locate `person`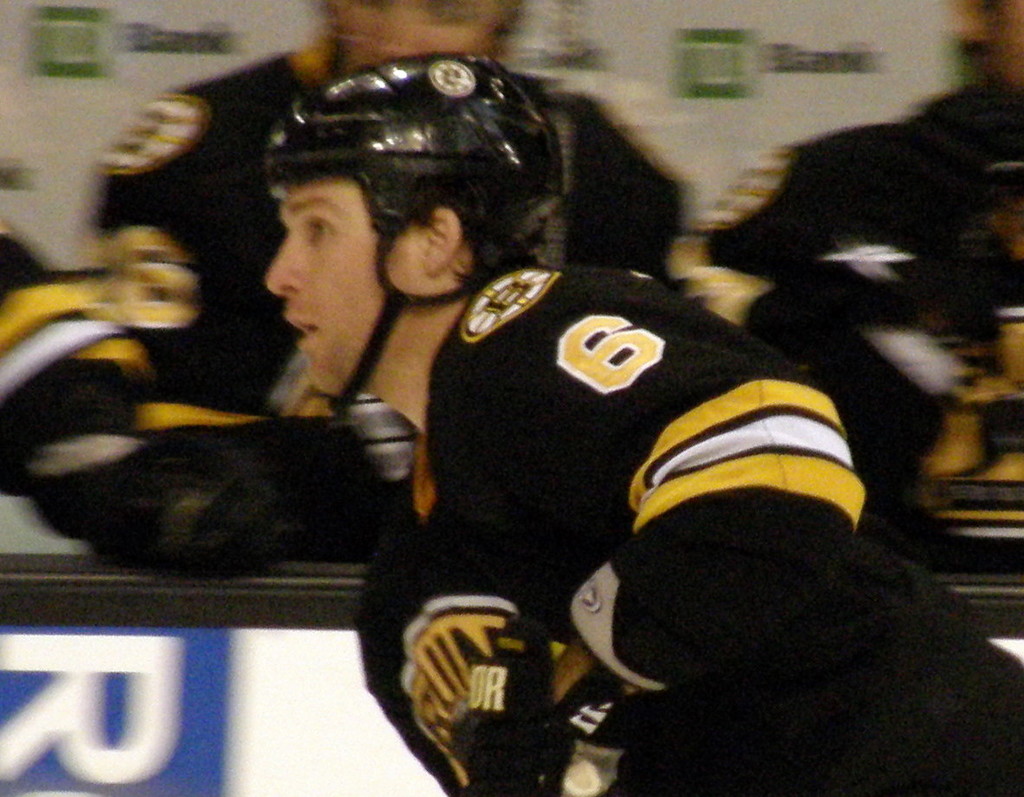
region(682, 0, 1023, 567)
